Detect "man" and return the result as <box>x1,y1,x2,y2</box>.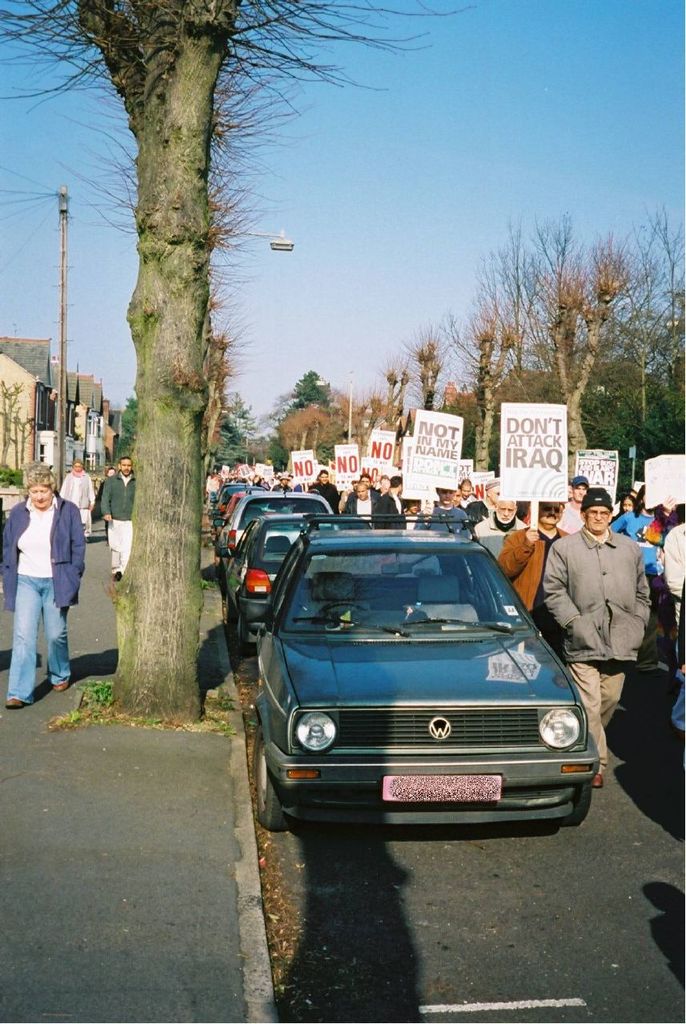
<box>102,454,134,581</box>.
